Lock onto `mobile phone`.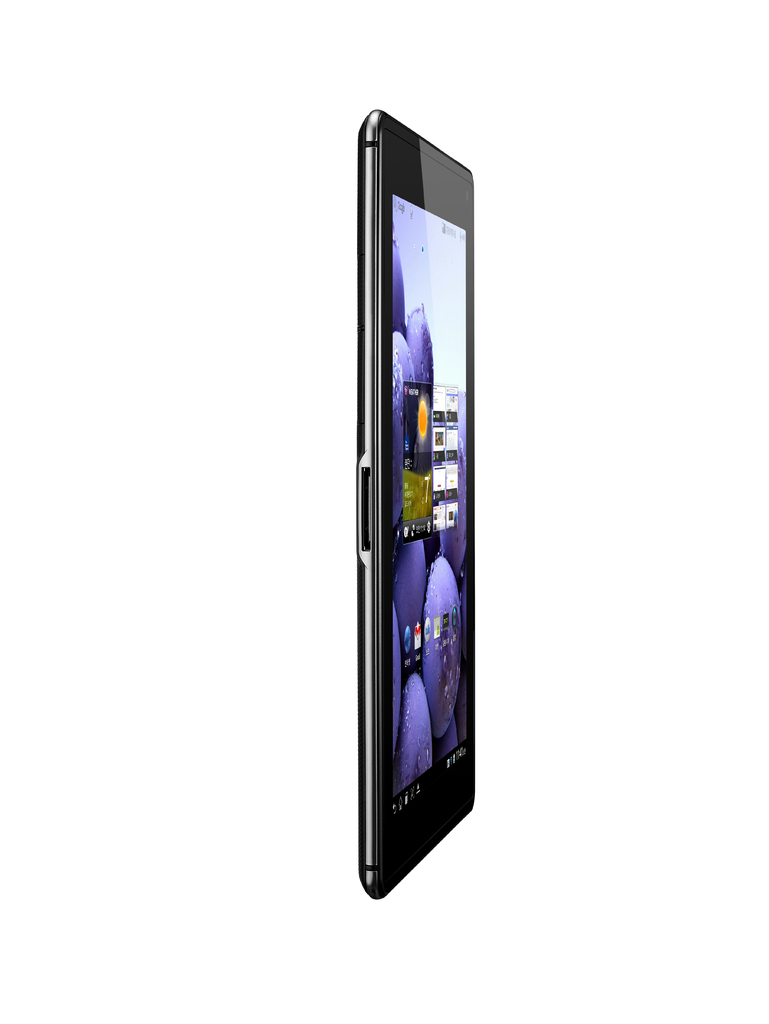
Locked: {"left": 324, "top": 46, "right": 491, "bottom": 932}.
